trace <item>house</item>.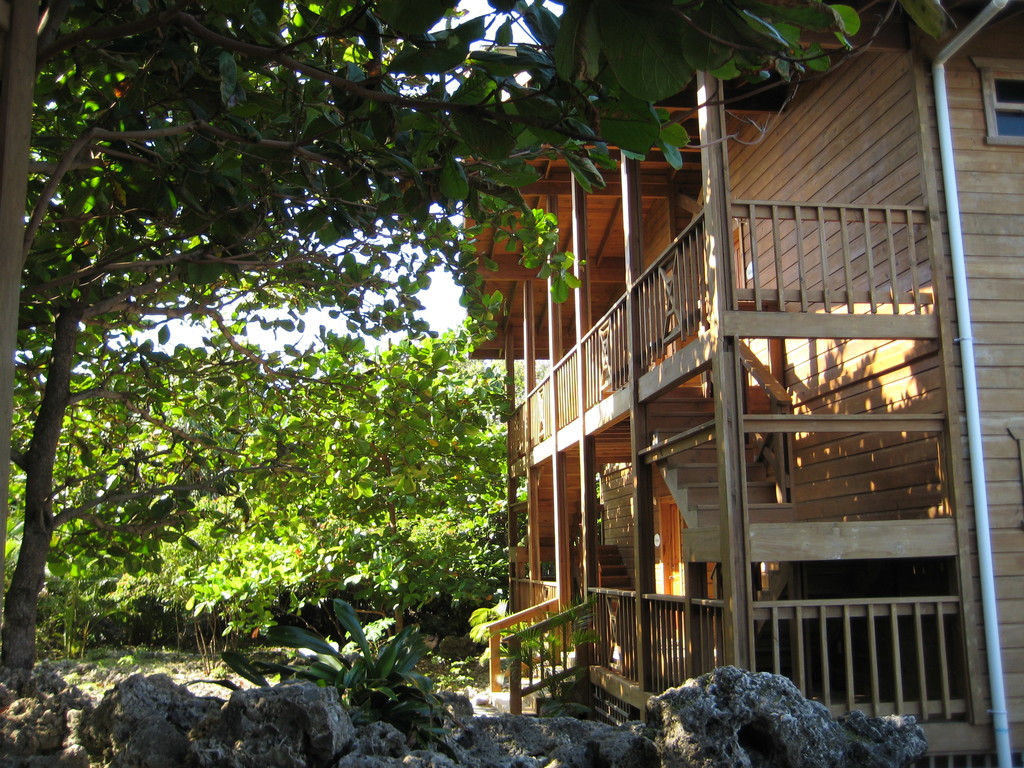
Traced to <bbox>467, 0, 1023, 767</bbox>.
